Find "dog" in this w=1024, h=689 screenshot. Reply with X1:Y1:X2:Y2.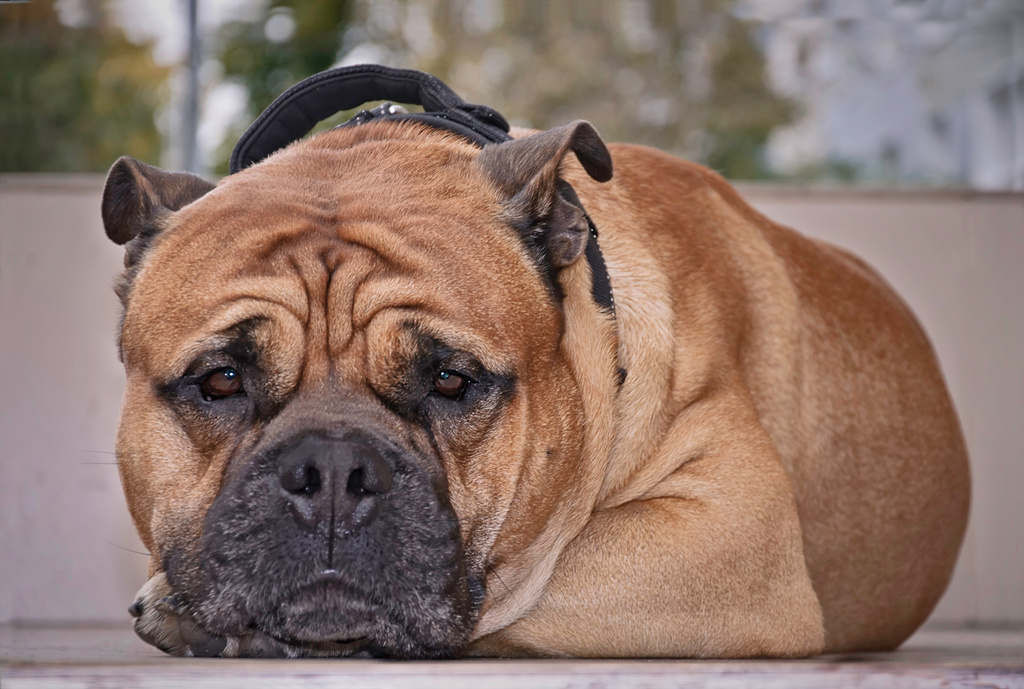
99:118:971:660.
